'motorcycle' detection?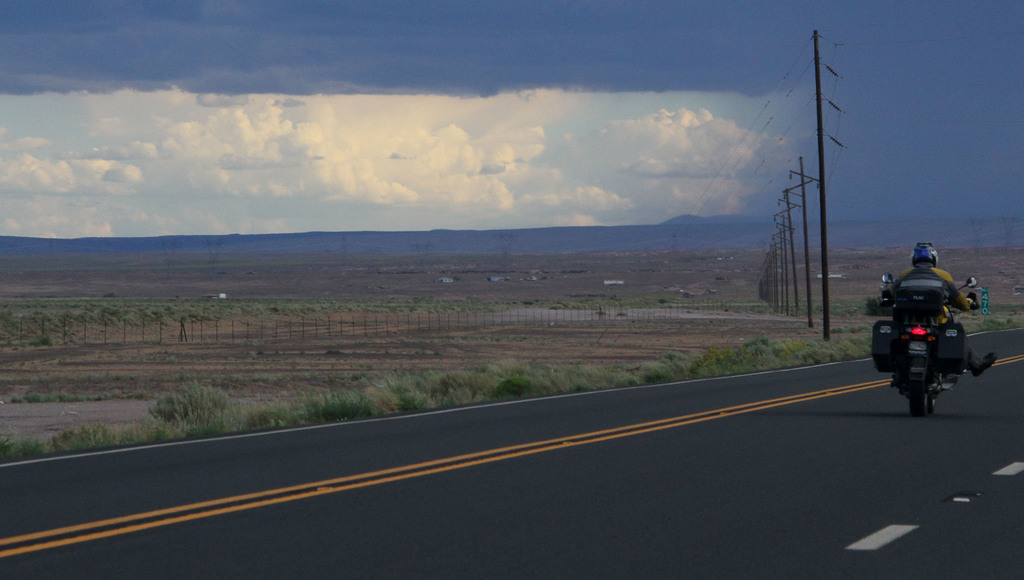
[left=874, top=259, right=994, bottom=407]
